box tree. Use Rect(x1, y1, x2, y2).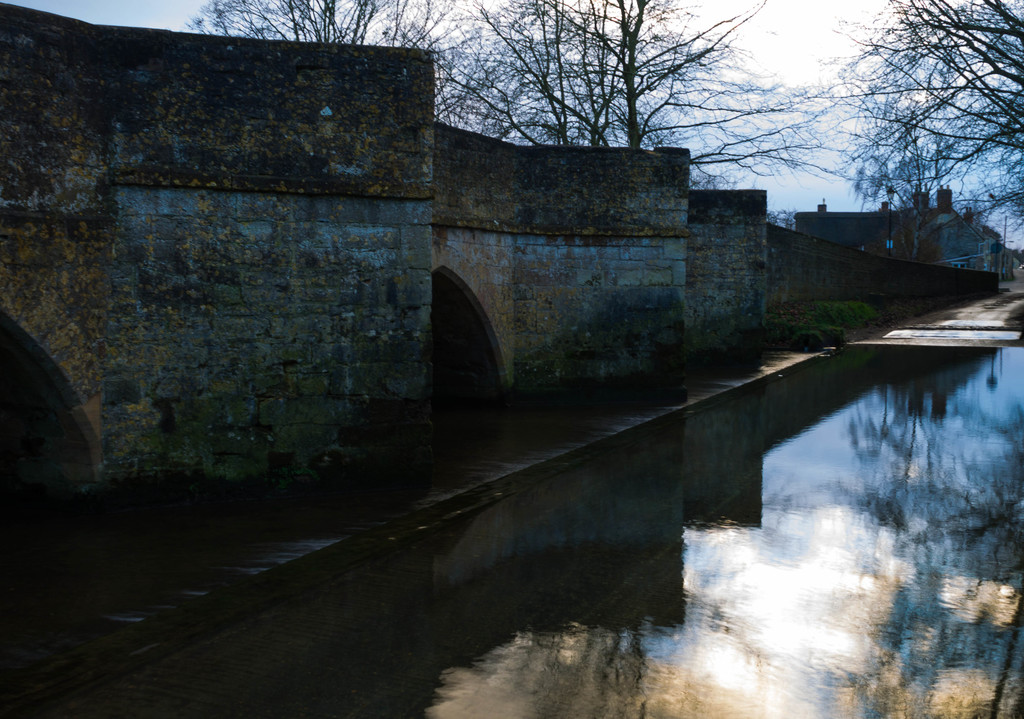
Rect(819, 0, 1023, 301).
